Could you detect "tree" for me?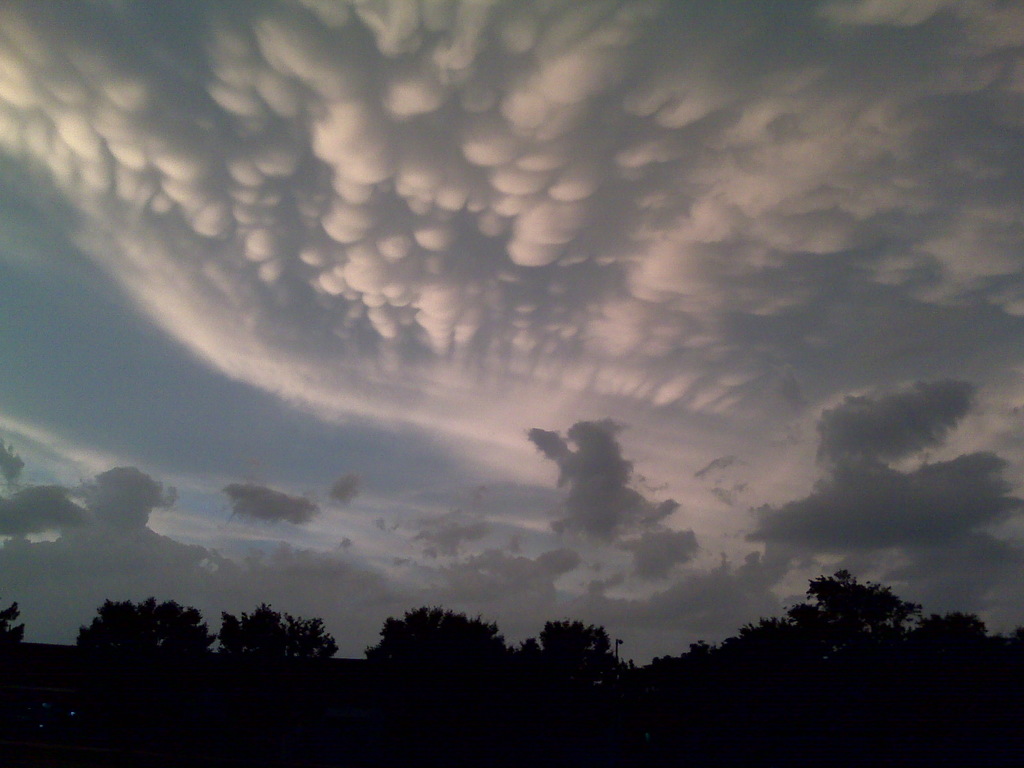
Detection result: detection(75, 593, 216, 658).
